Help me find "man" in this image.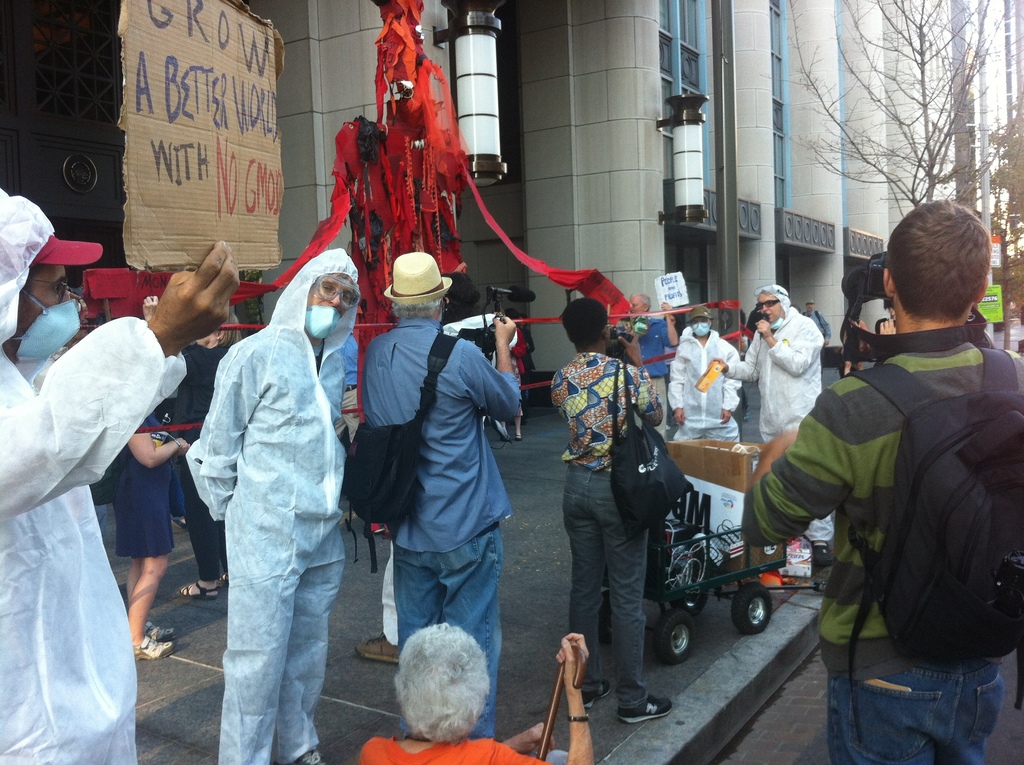
Found it: [627, 291, 680, 428].
